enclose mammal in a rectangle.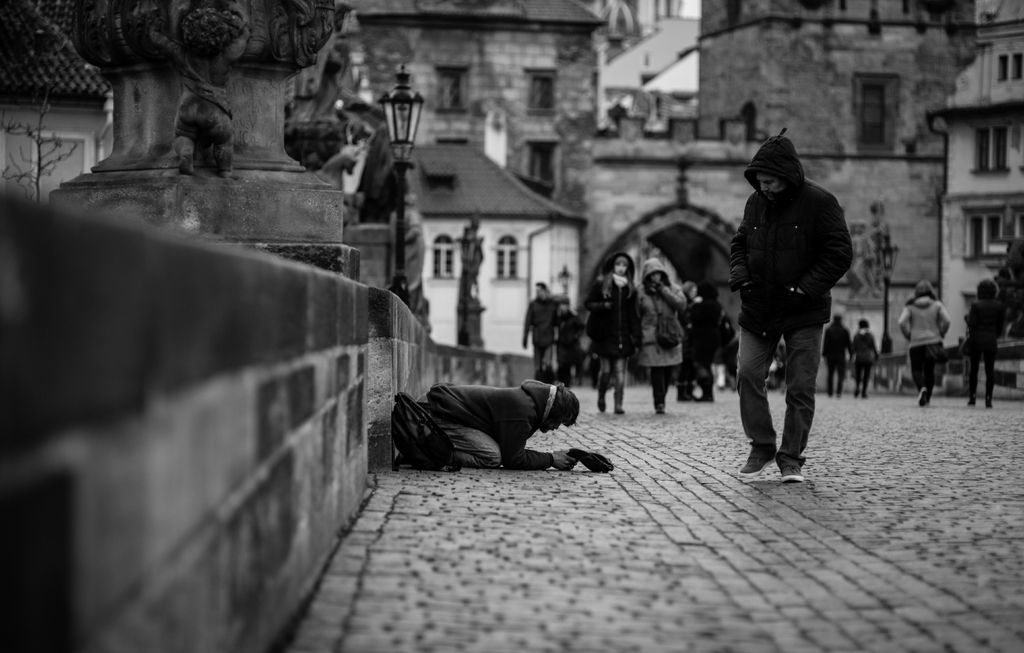
locate(397, 375, 579, 476).
